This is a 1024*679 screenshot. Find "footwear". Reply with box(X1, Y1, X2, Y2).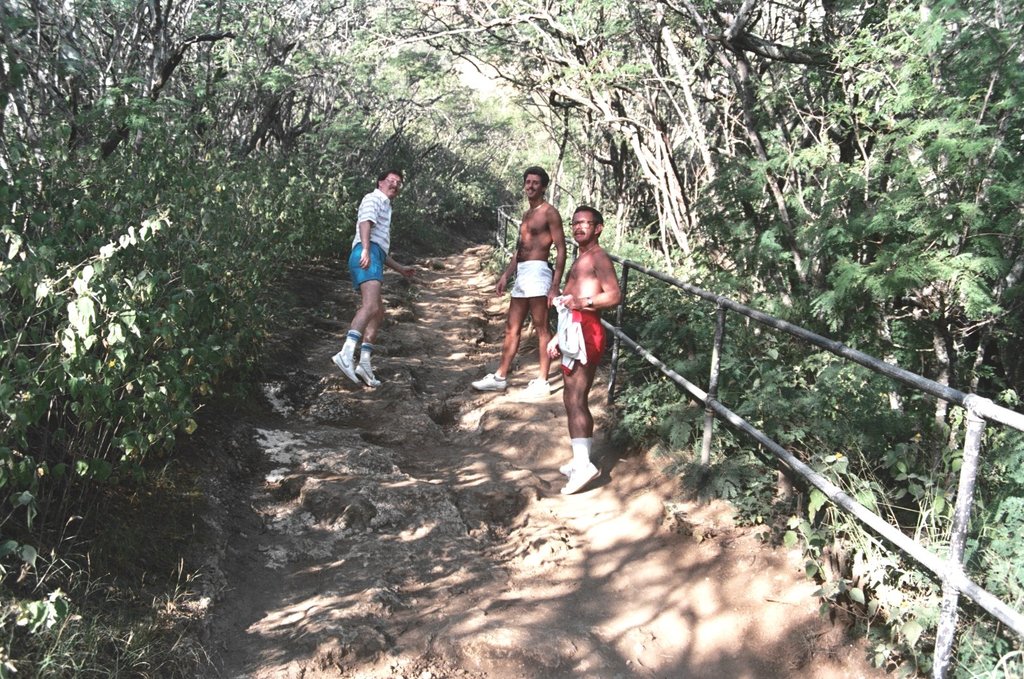
box(320, 325, 387, 397).
